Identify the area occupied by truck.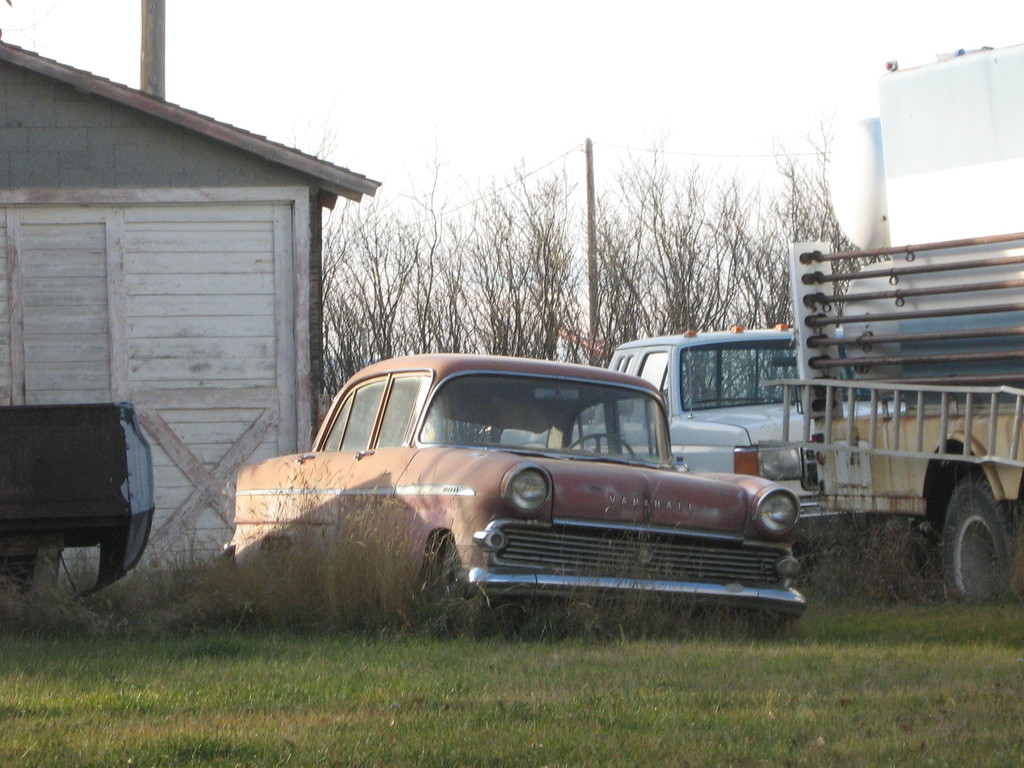
Area: detection(777, 212, 1017, 596).
